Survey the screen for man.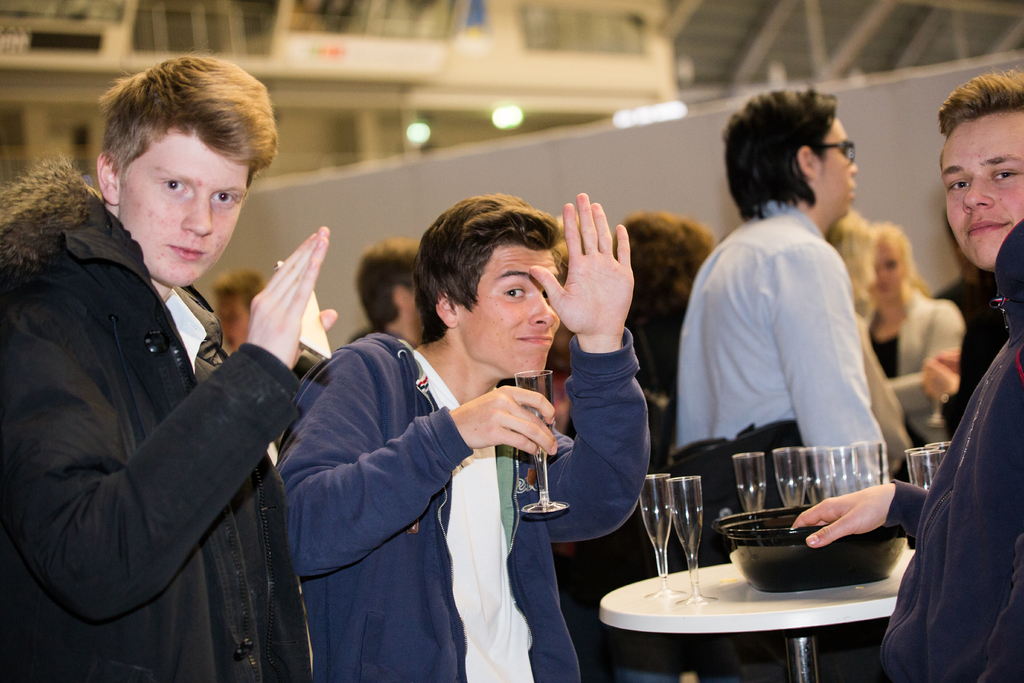
Survey found: locate(669, 79, 912, 504).
